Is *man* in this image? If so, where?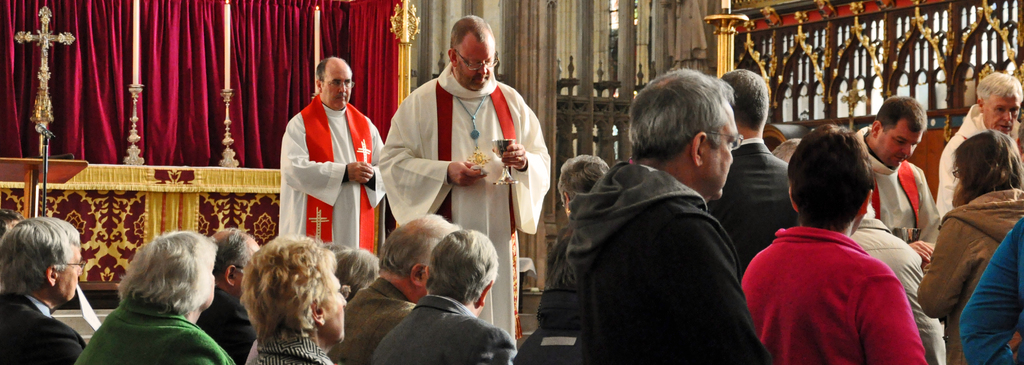
Yes, at x1=845, y1=198, x2=925, y2=343.
